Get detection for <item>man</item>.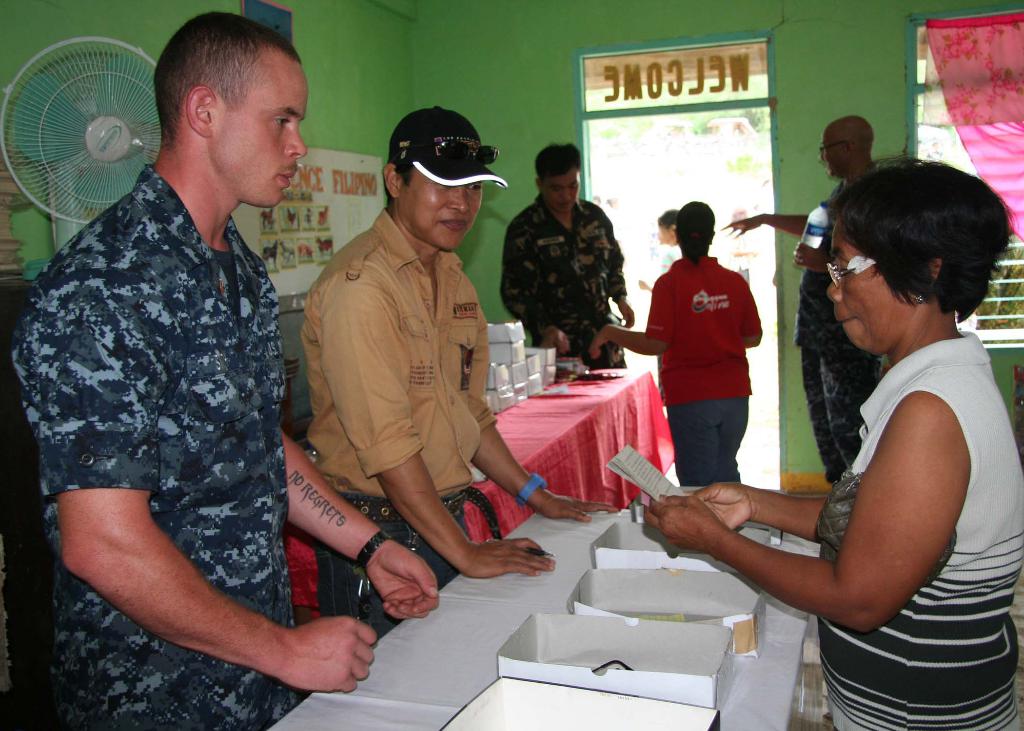
Detection: select_region(0, 8, 440, 730).
